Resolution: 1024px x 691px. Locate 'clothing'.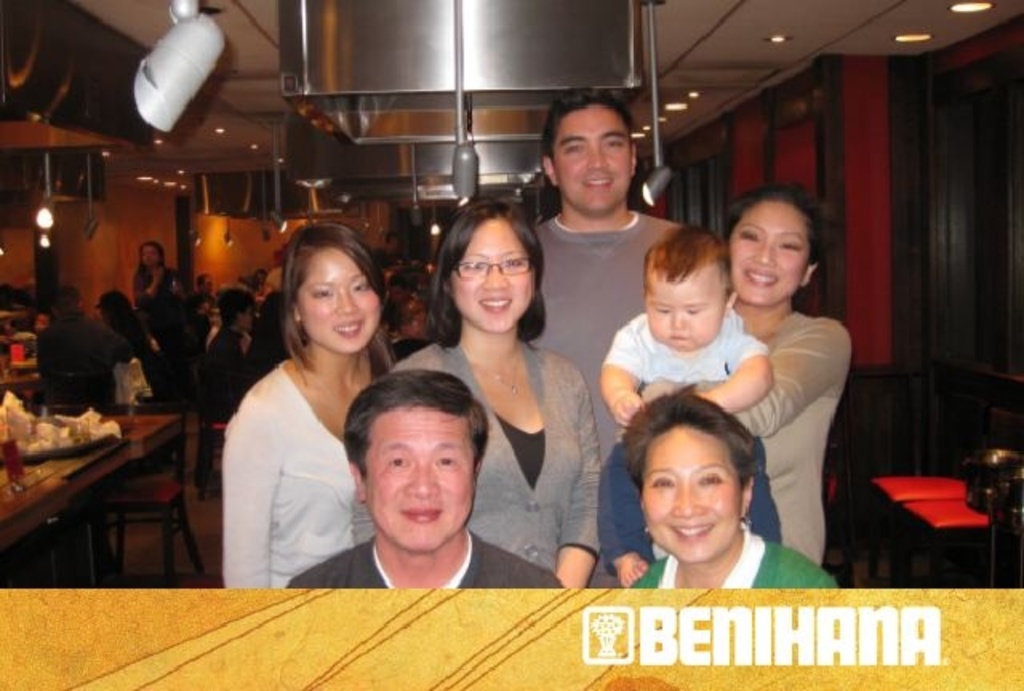
detection(373, 341, 602, 584).
